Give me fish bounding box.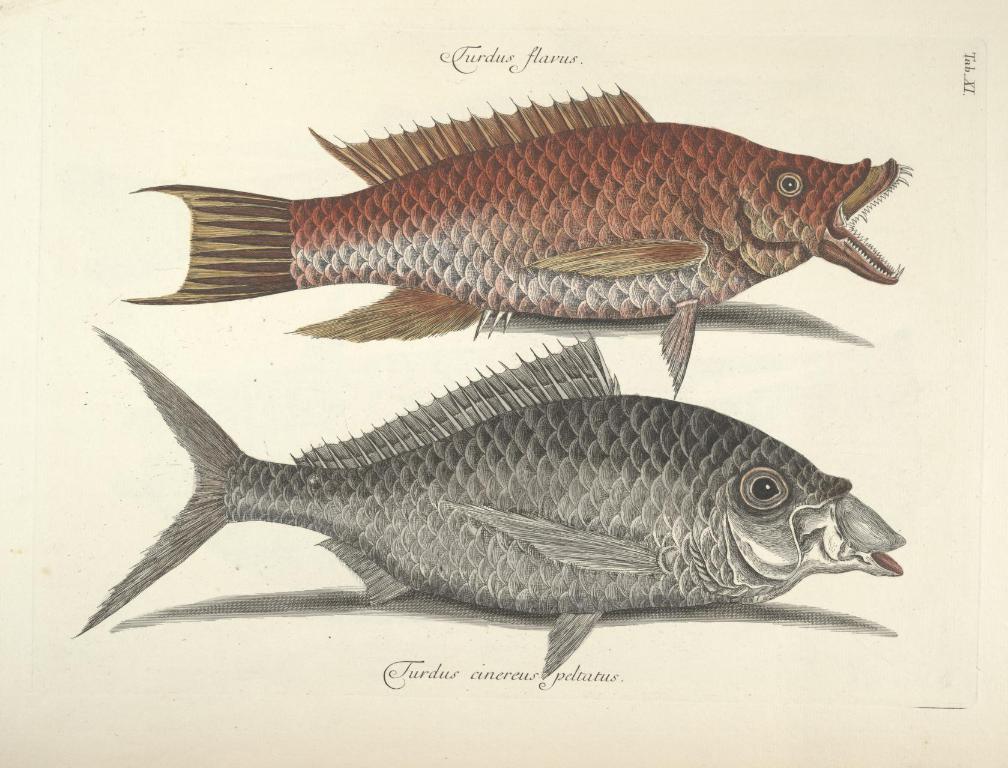
[left=89, top=89, right=912, bottom=376].
